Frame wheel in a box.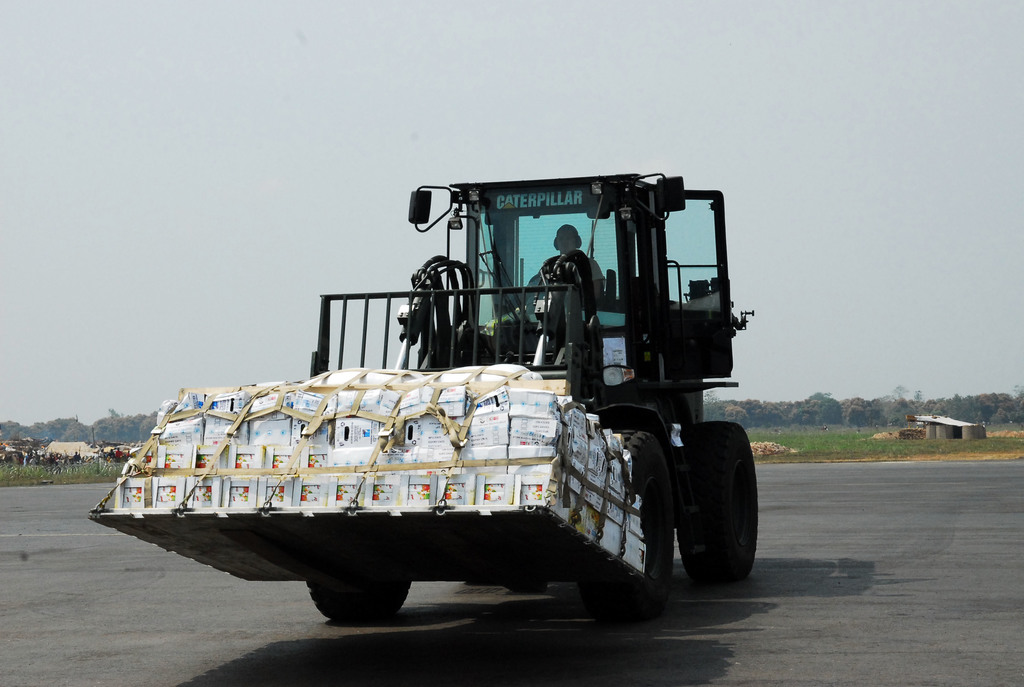
bbox(577, 429, 668, 624).
